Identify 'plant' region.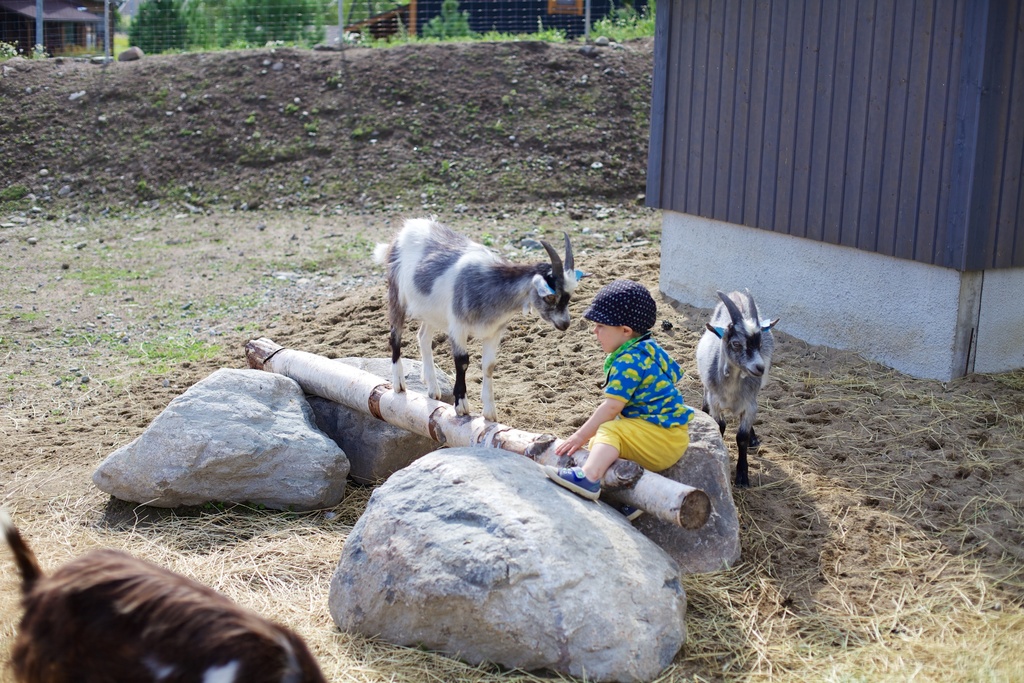
Region: BBox(575, 0, 659, 48).
